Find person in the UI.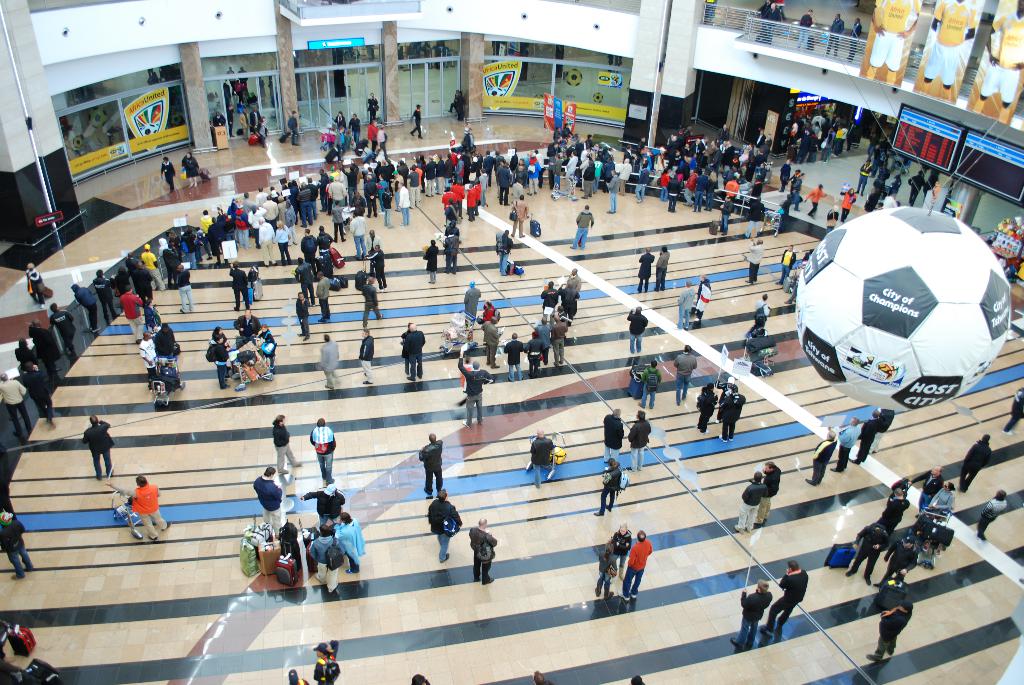
UI element at [672,349,697,404].
